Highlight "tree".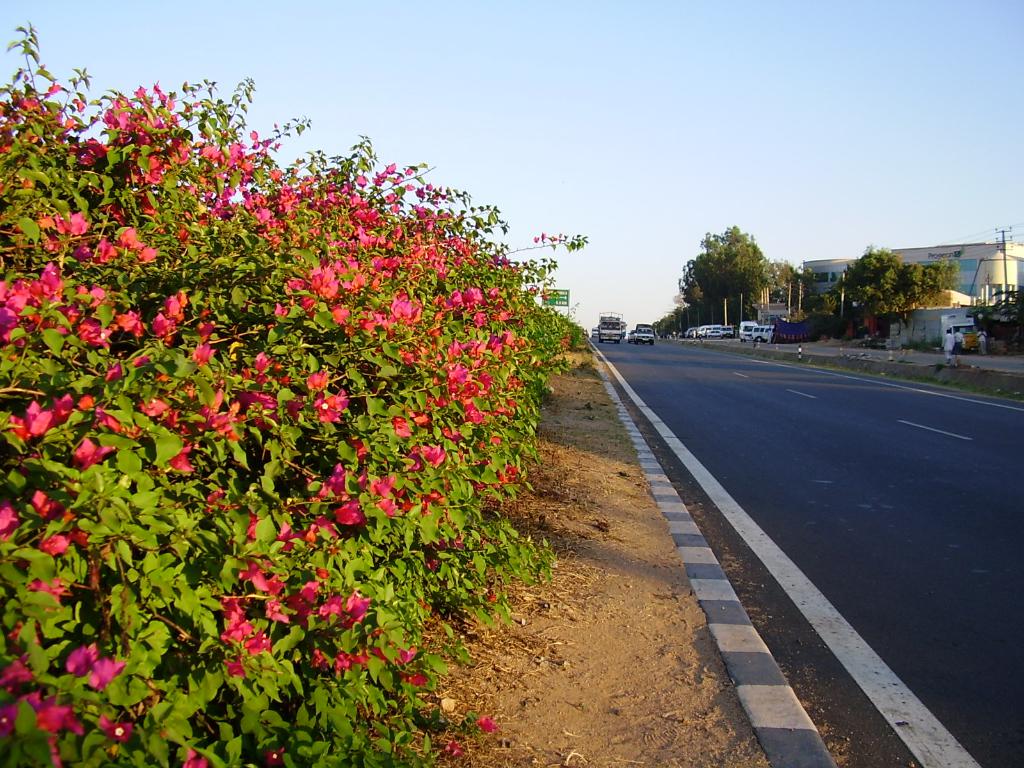
Highlighted region: pyautogui.locateOnScreen(676, 225, 789, 324).
